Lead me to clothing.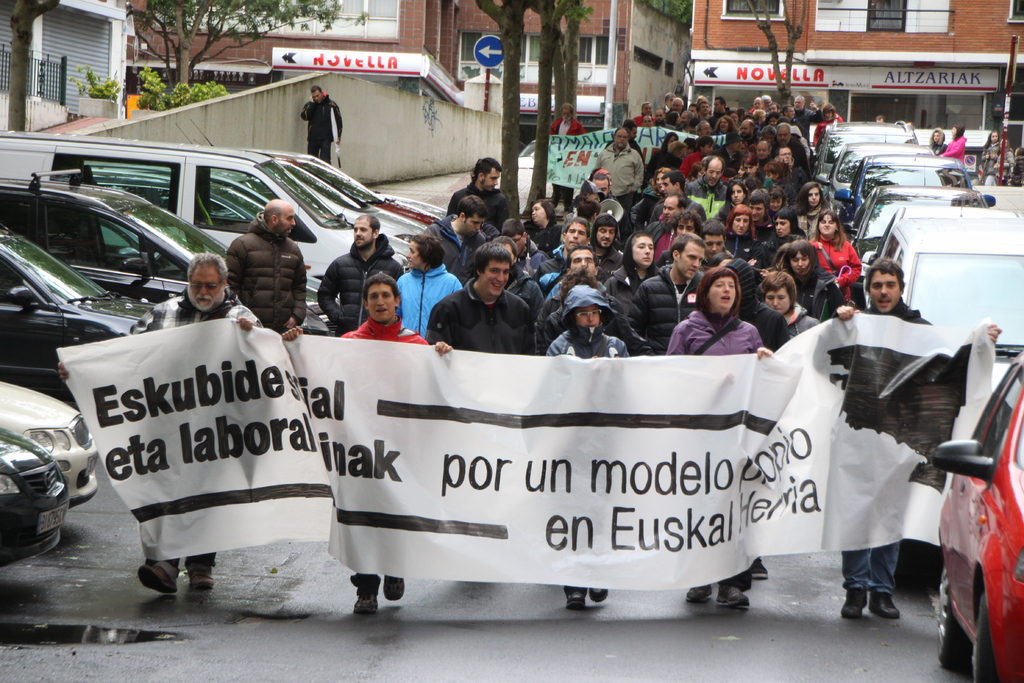
Lead to BBox(598, 136, 648, 201).
